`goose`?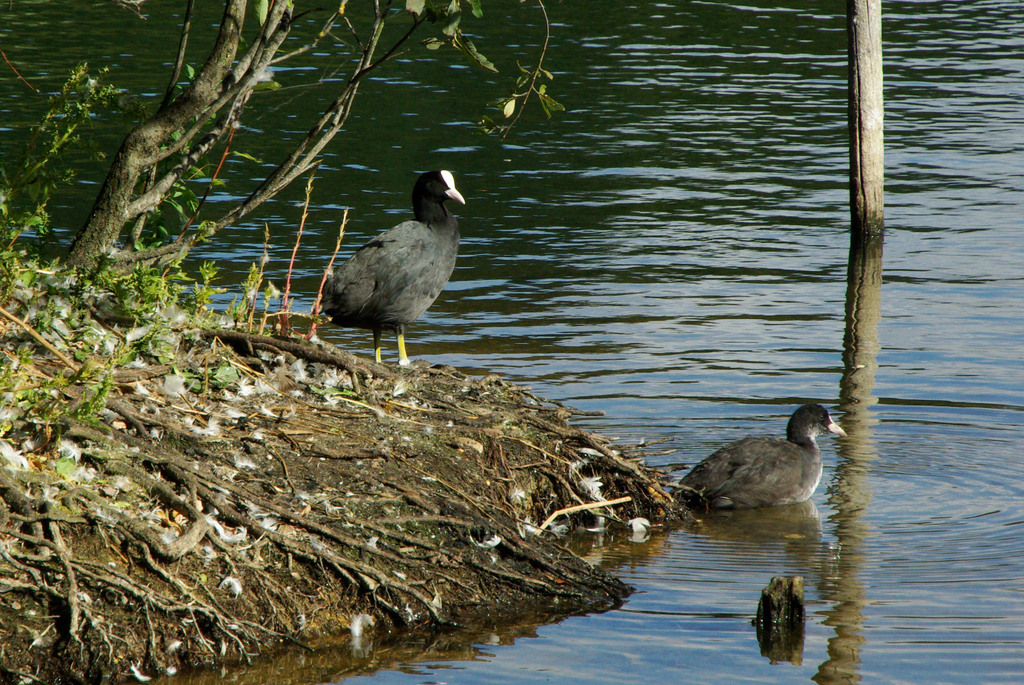
{"x1": 321, "y1": 165, "x2": 465, "y2": 366}
